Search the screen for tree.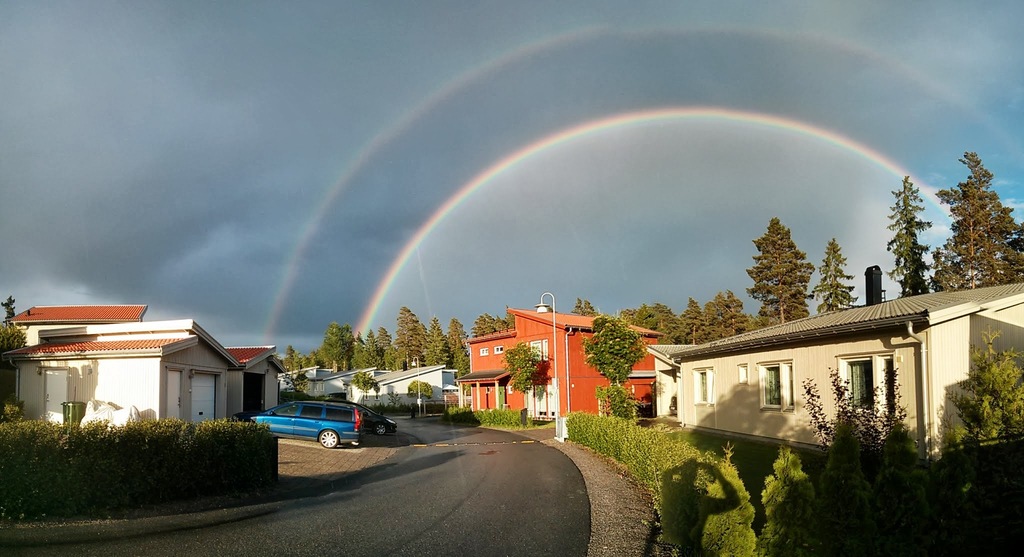
Found at {"left": 881, "top": 174, "right": 938, "bottom": 300}.
